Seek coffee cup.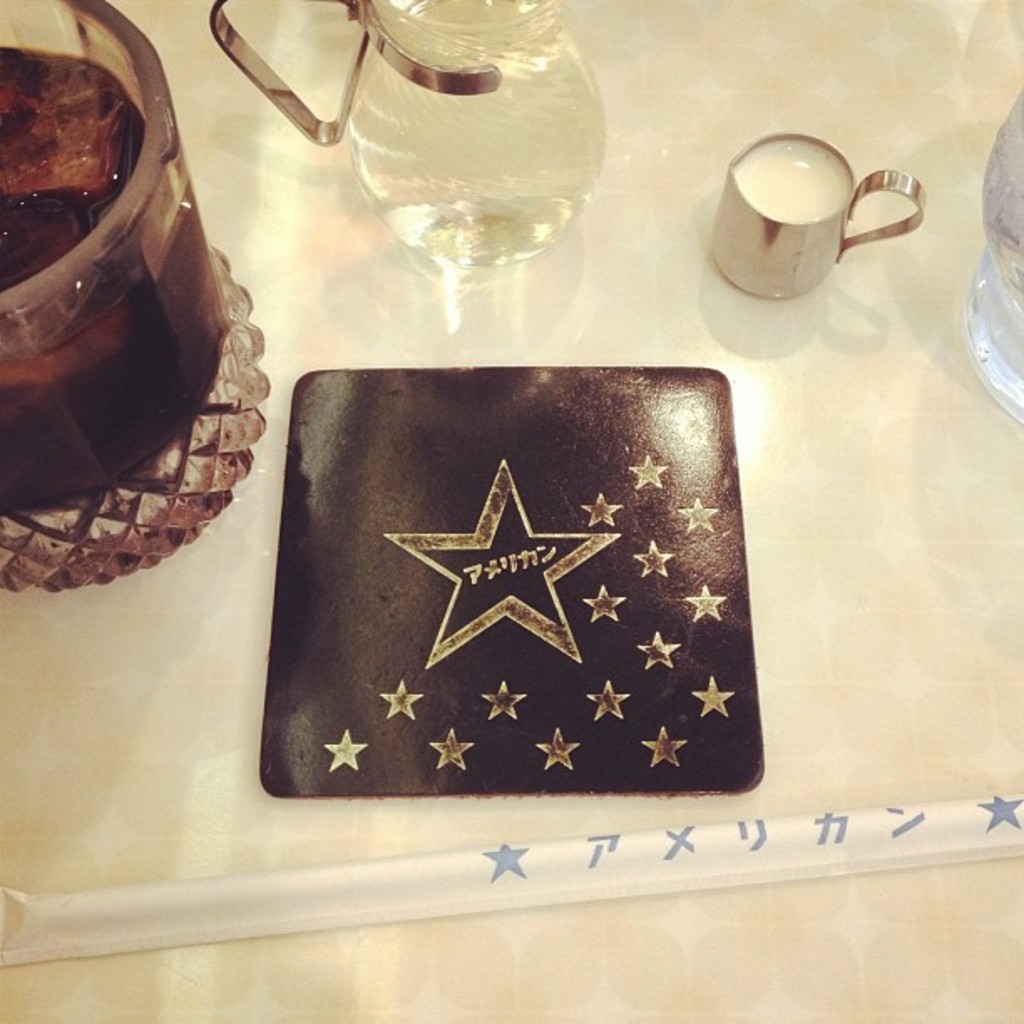
<region>713, 127, 929, 306</region>.
